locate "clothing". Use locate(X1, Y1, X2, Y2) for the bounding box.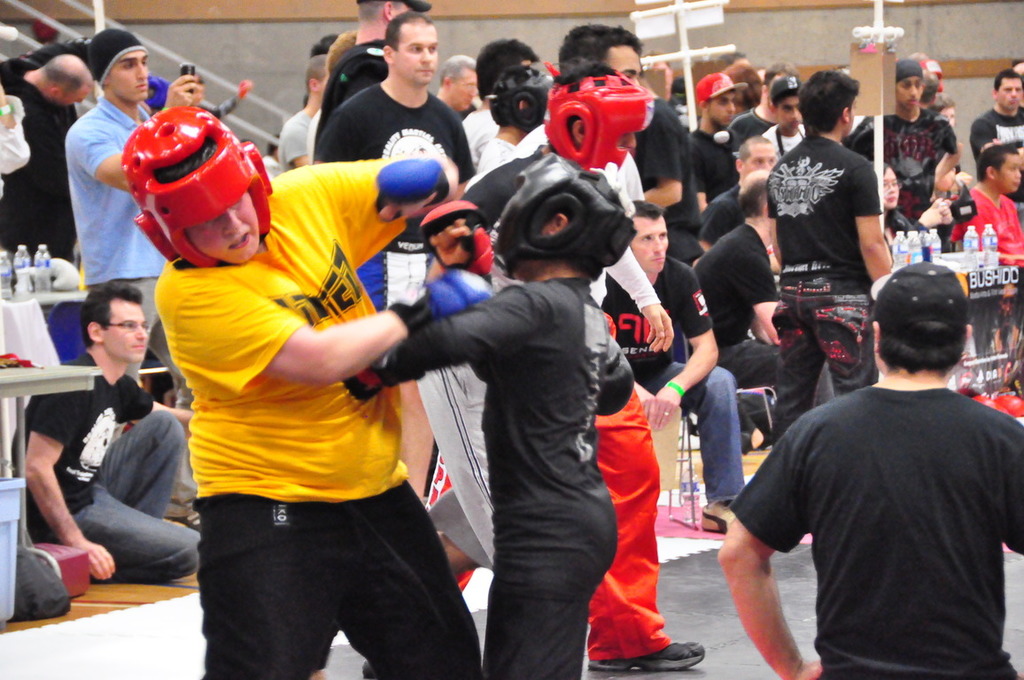
locate(685, 126, 741, 226).
